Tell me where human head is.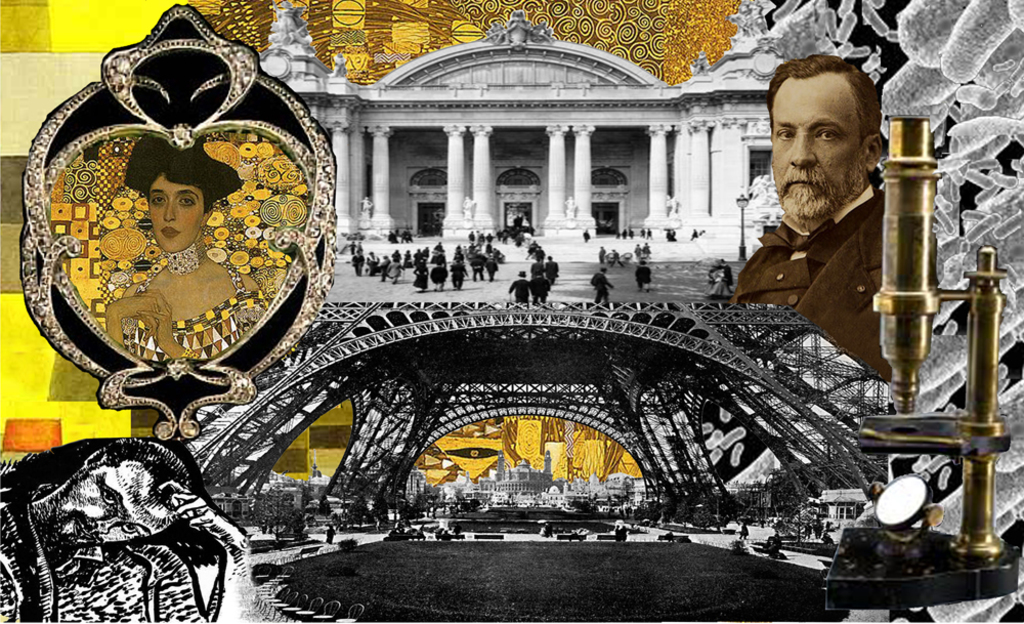
human head is at BBox(44, 440, 190, 546).
